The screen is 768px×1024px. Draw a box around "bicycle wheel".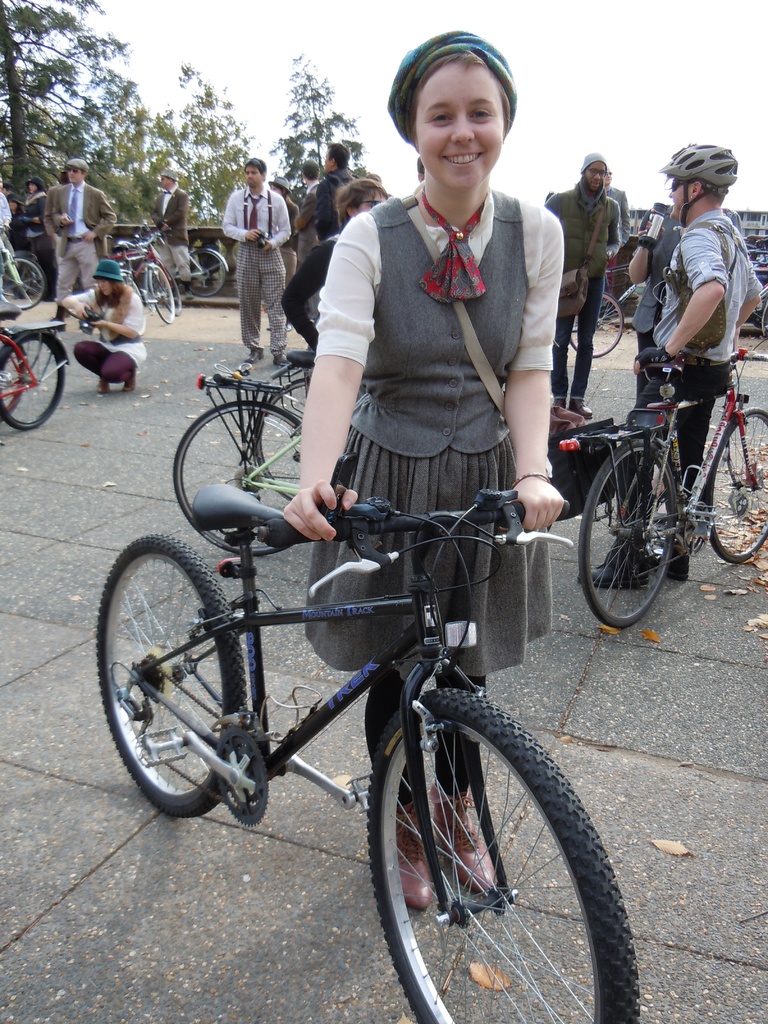
<box>566,288,625,358</box>.
